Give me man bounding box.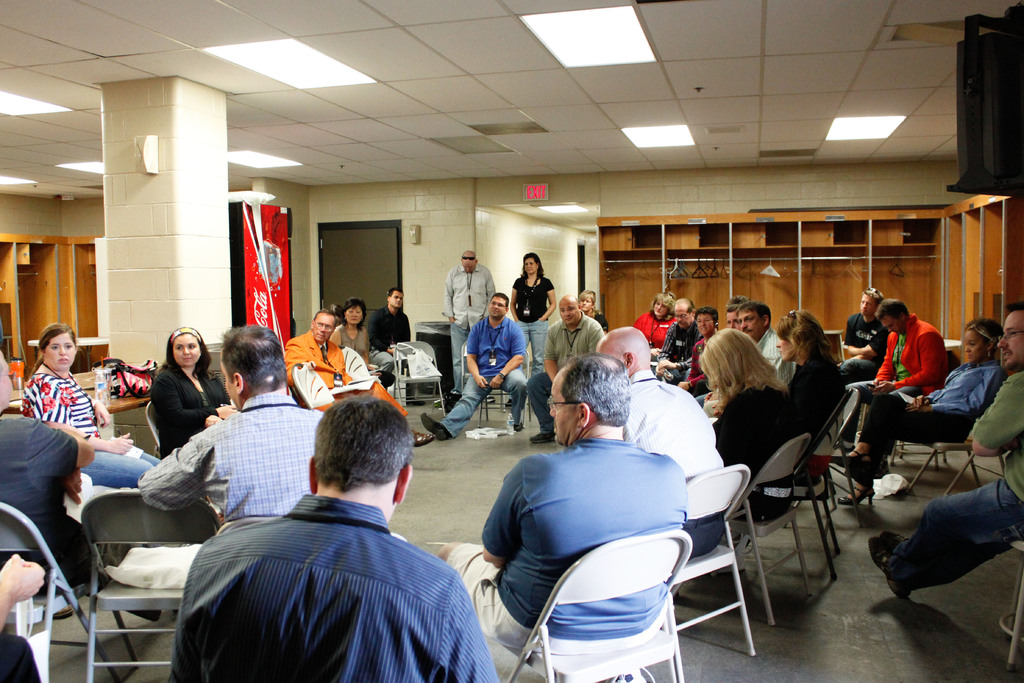
(left=424, top=293, right=530, bottom=438).
